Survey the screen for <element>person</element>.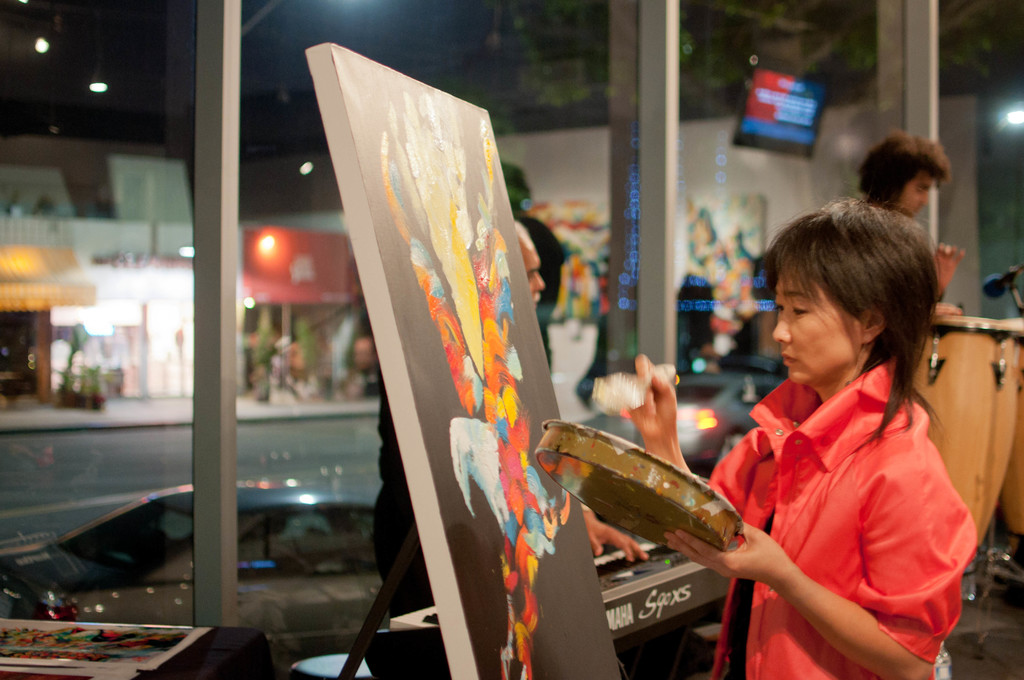
Survey found: 369,219,650,615.
